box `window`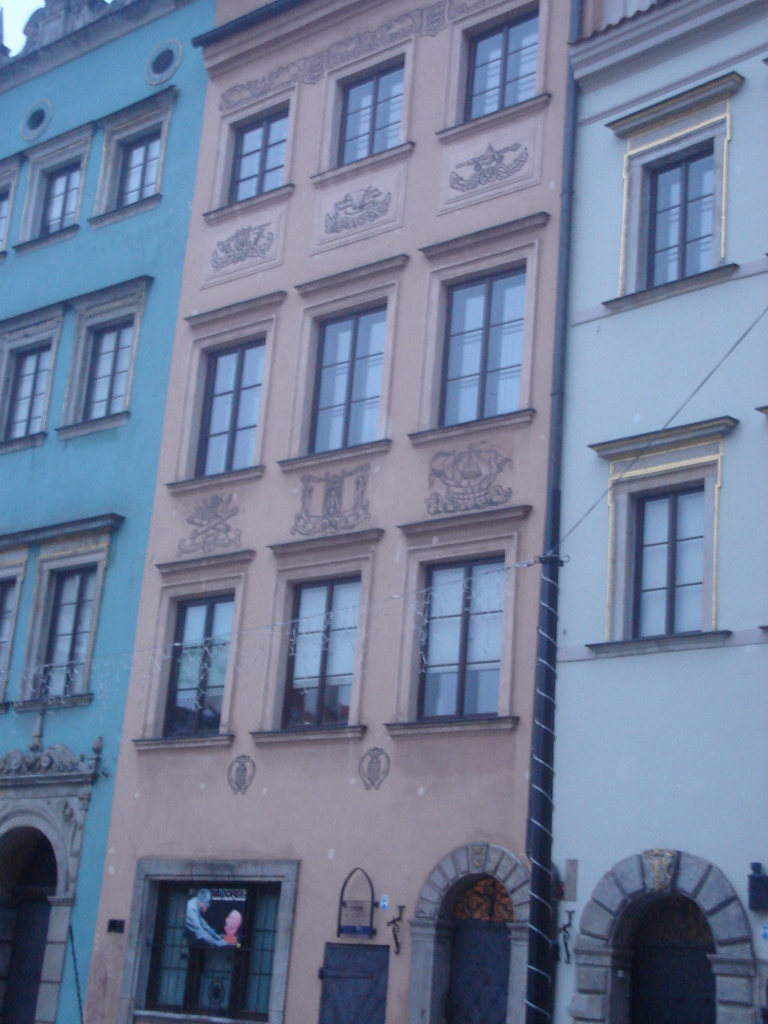
x1=0 y1=338 x2=58 y2=447
